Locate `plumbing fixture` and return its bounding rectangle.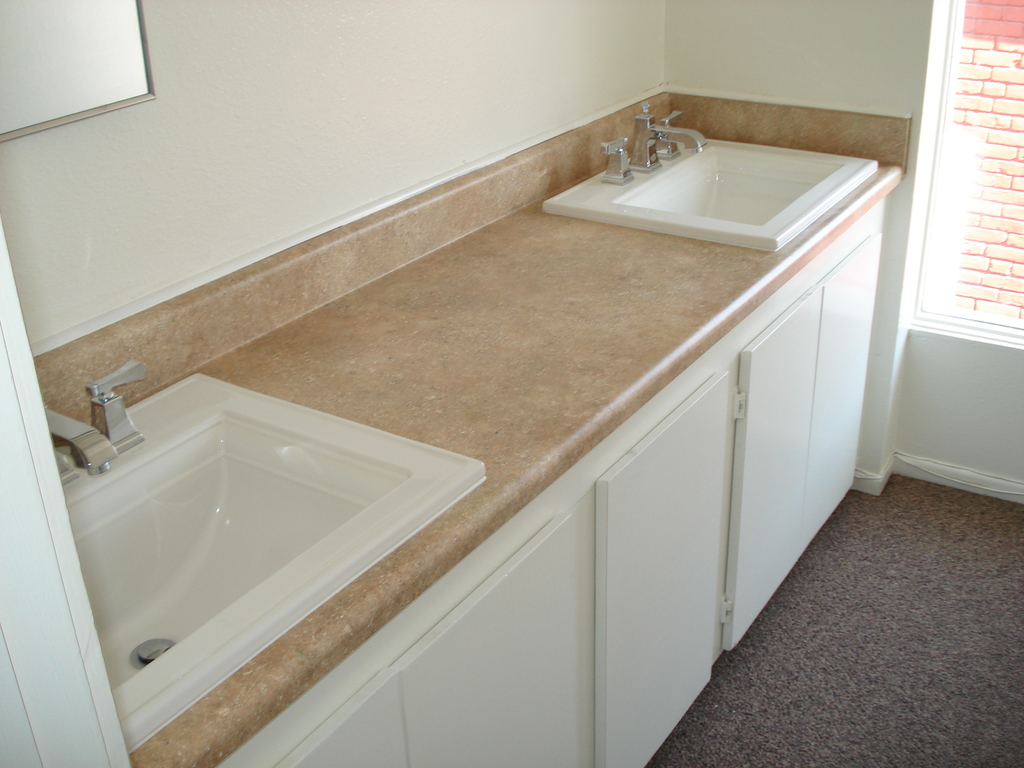
BBox(598, 98, 711, 186).
